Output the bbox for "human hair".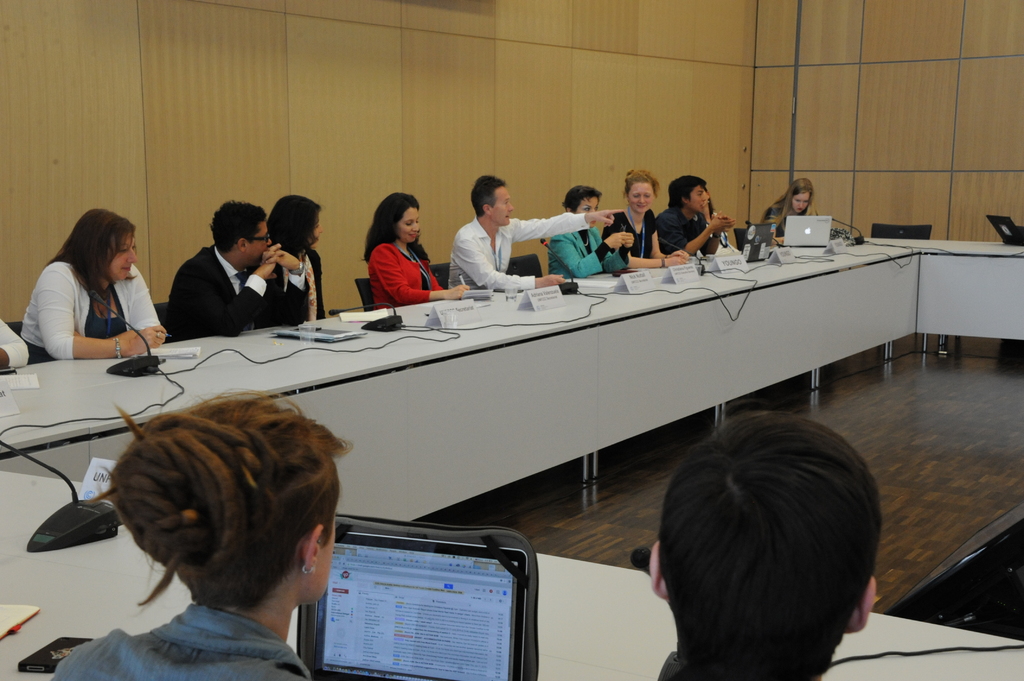
113, 385, 350, 613.
